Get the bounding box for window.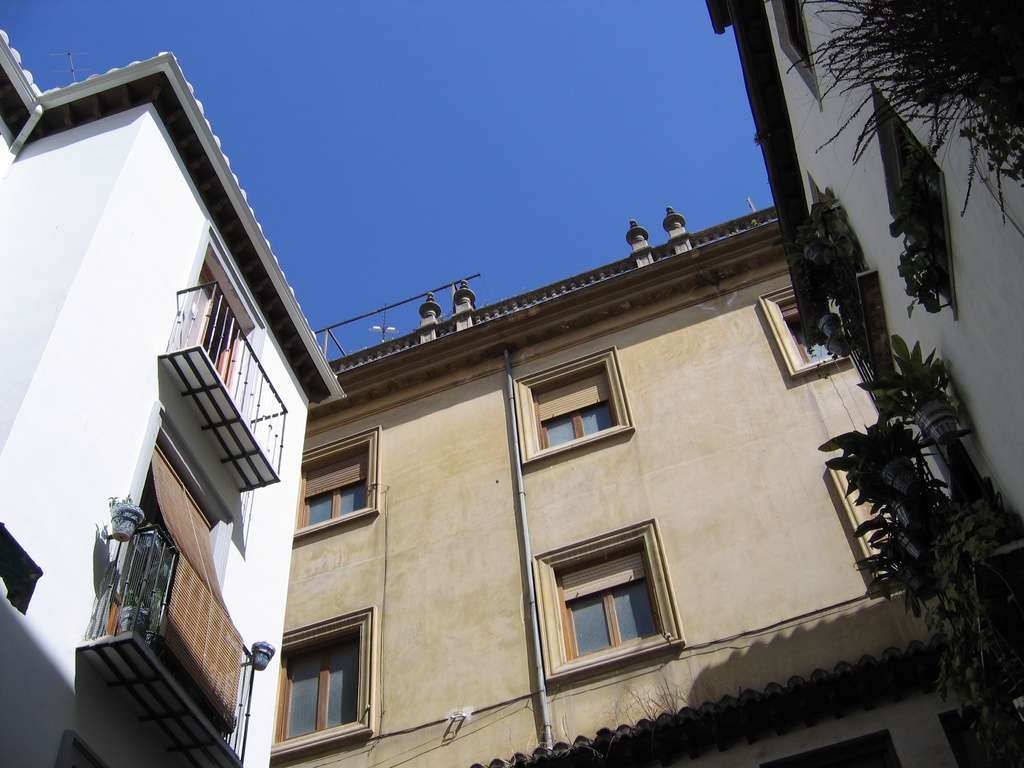
locate(268, 616, 361, 749).
